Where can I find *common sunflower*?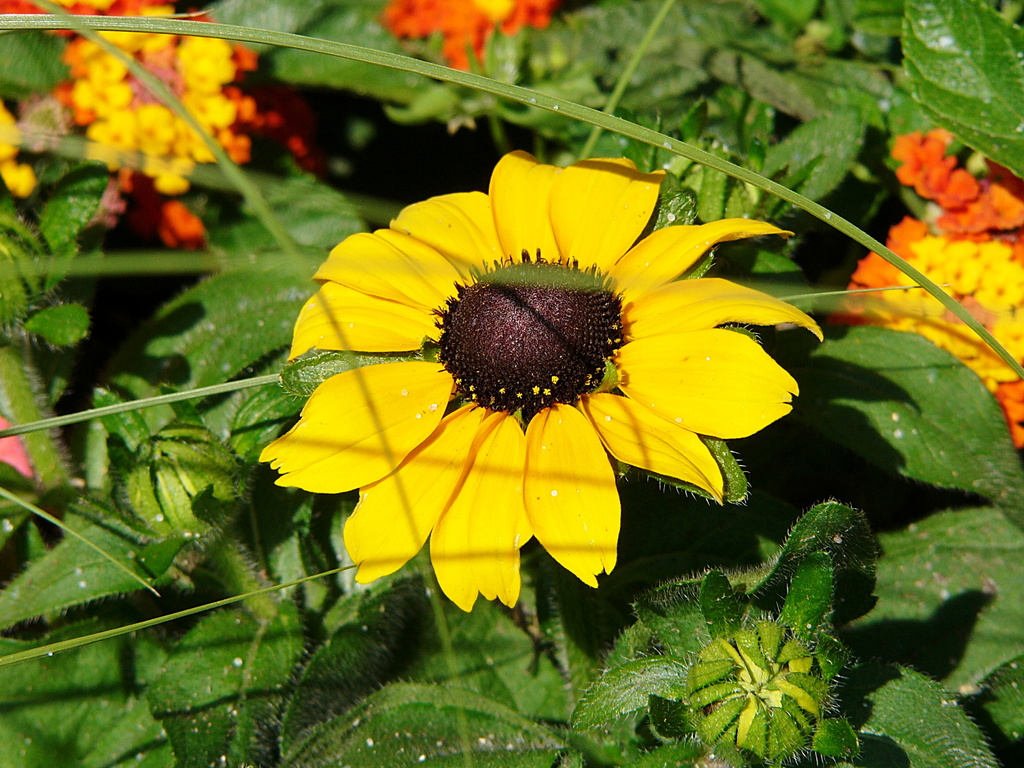
You can find it at (255, 142, 824, 613).
